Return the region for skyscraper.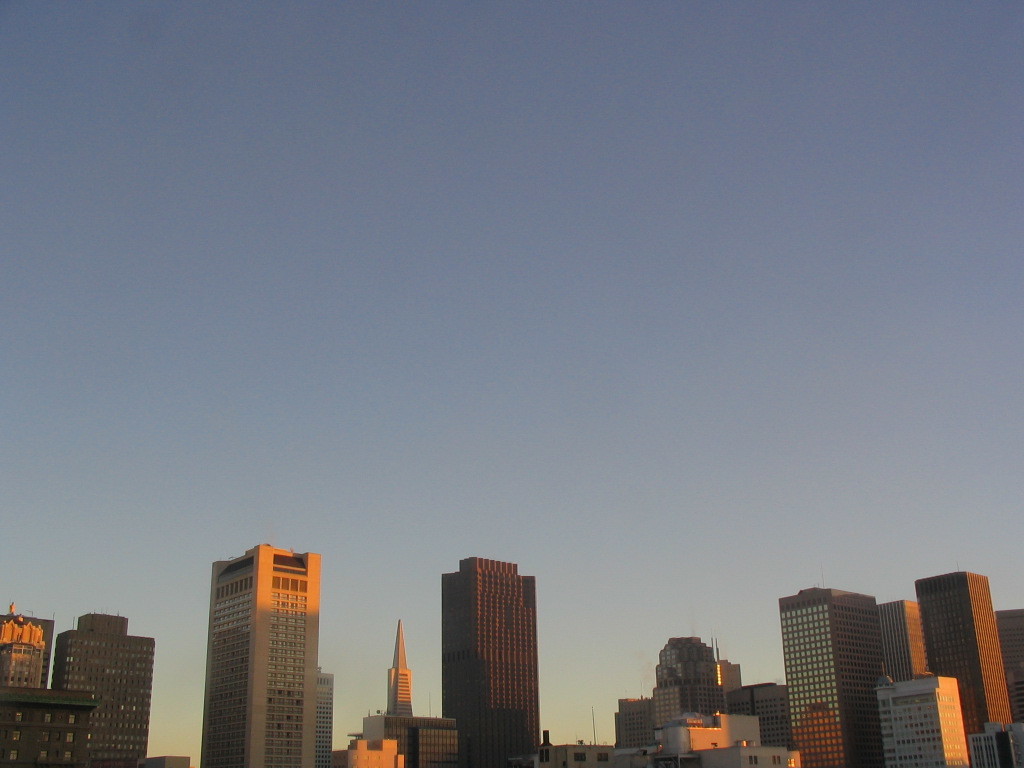
915, 573, 1016, 767.
